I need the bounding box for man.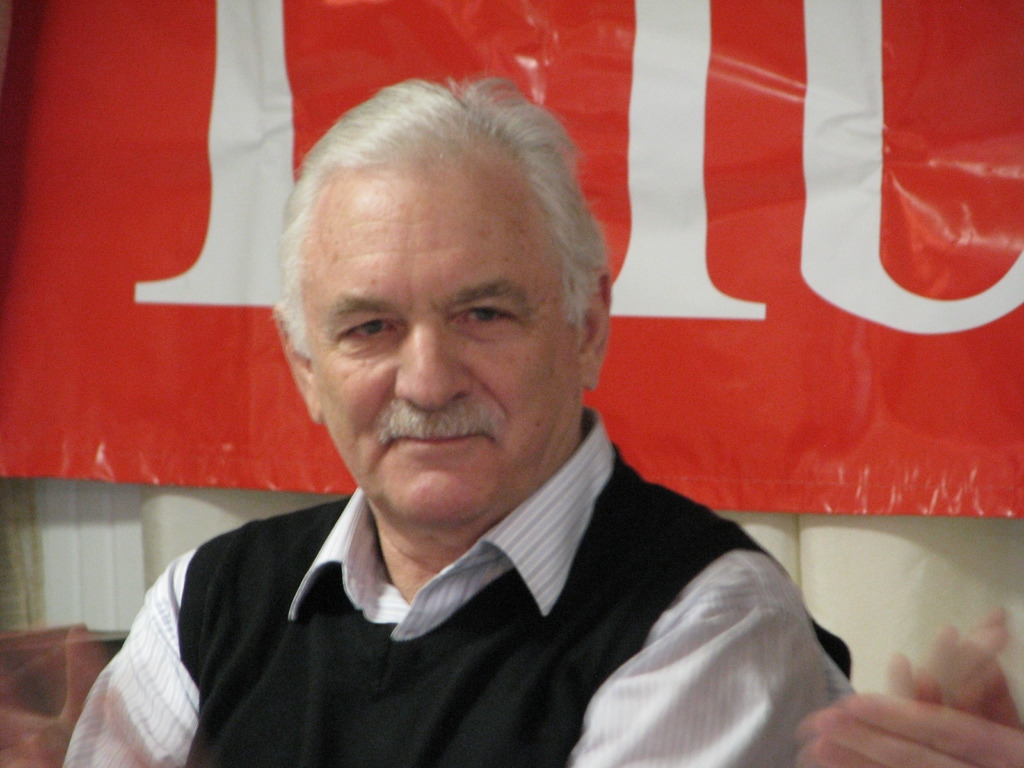
Here it is: rect(65, 109, 879, 758).
